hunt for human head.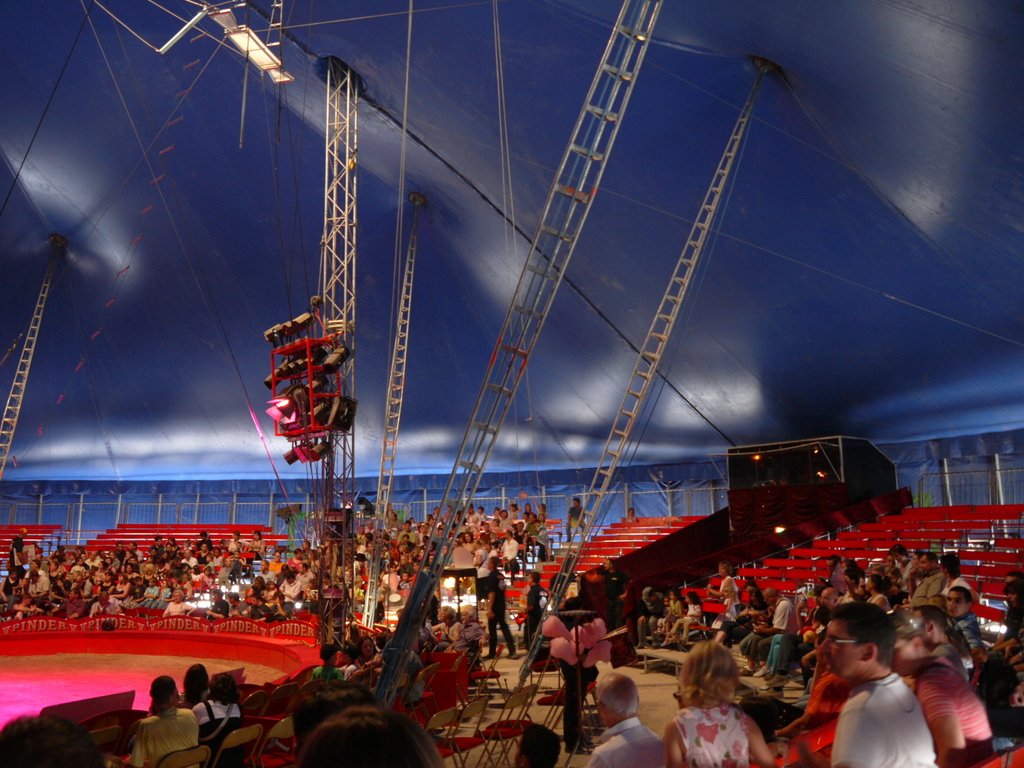
Hunted down at [left=514, top=726, right=562, bottom=767].
